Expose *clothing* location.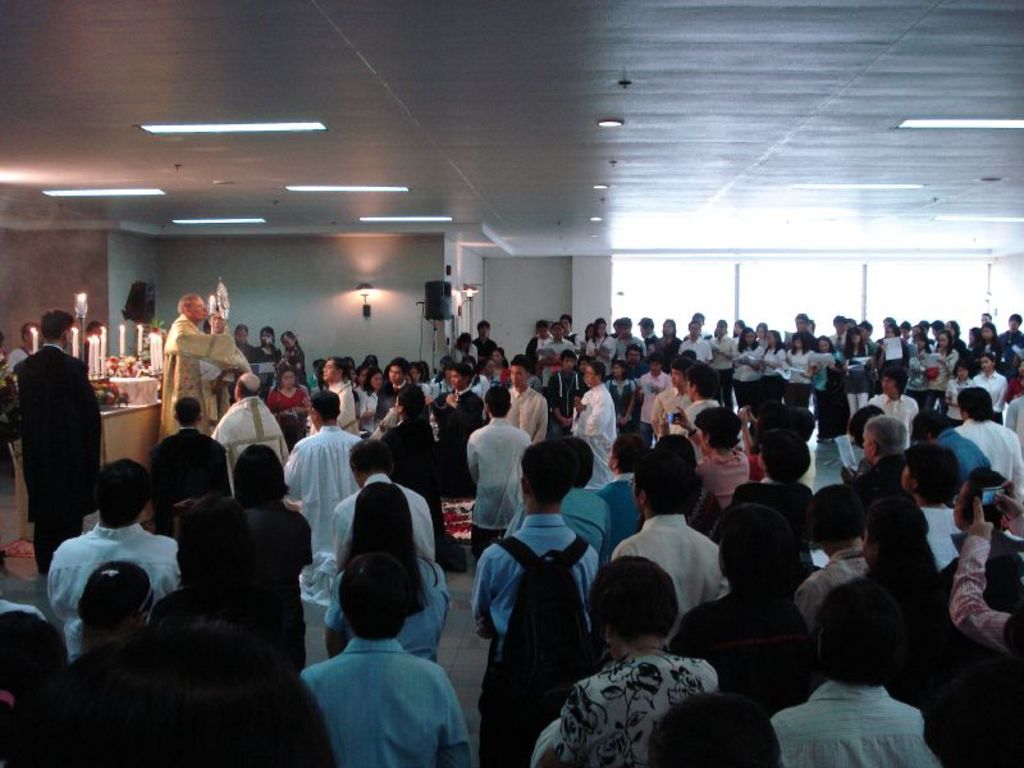
Exposed at (x1=874, y1=396, x2=919, y2=448).
